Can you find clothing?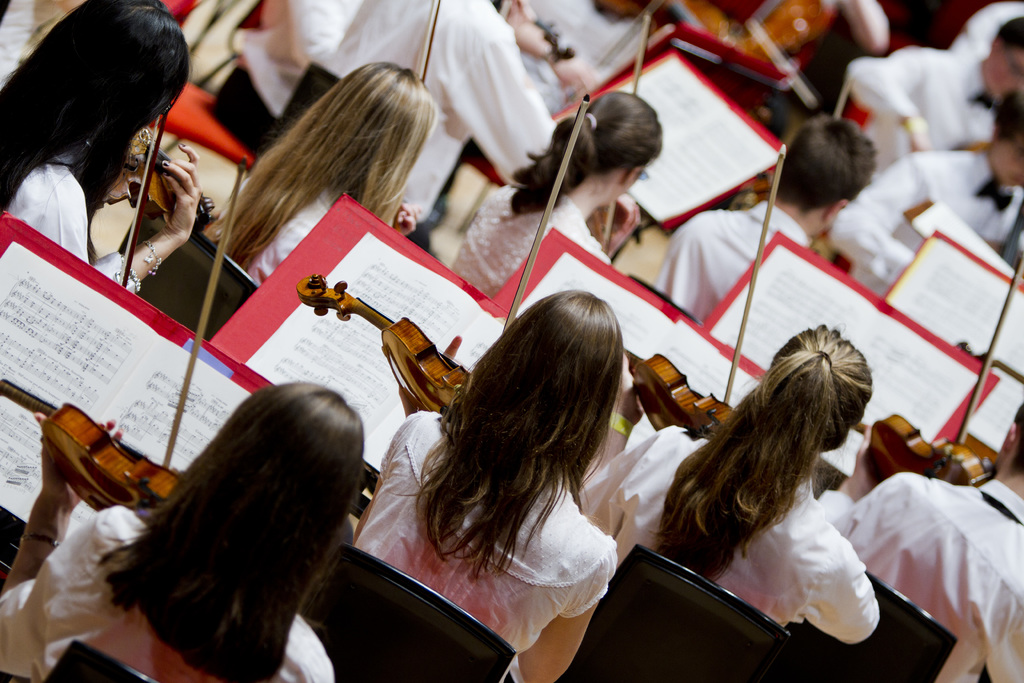
Yes, bounding box: region(863, 6, 1007, 179).
